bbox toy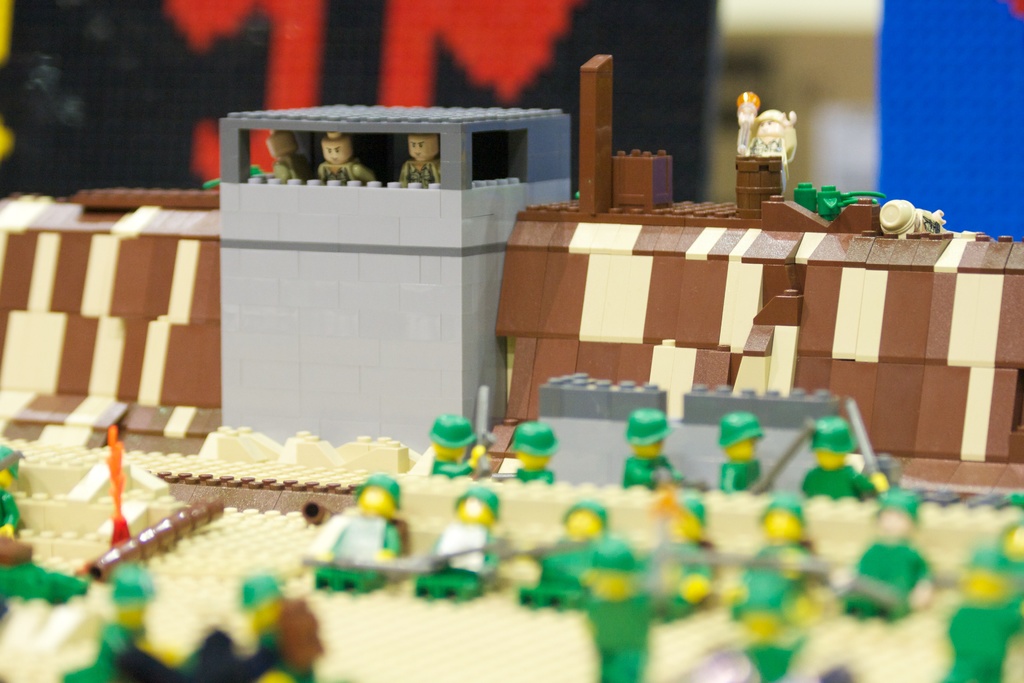
<region>63, 565, 183, 682</region>
